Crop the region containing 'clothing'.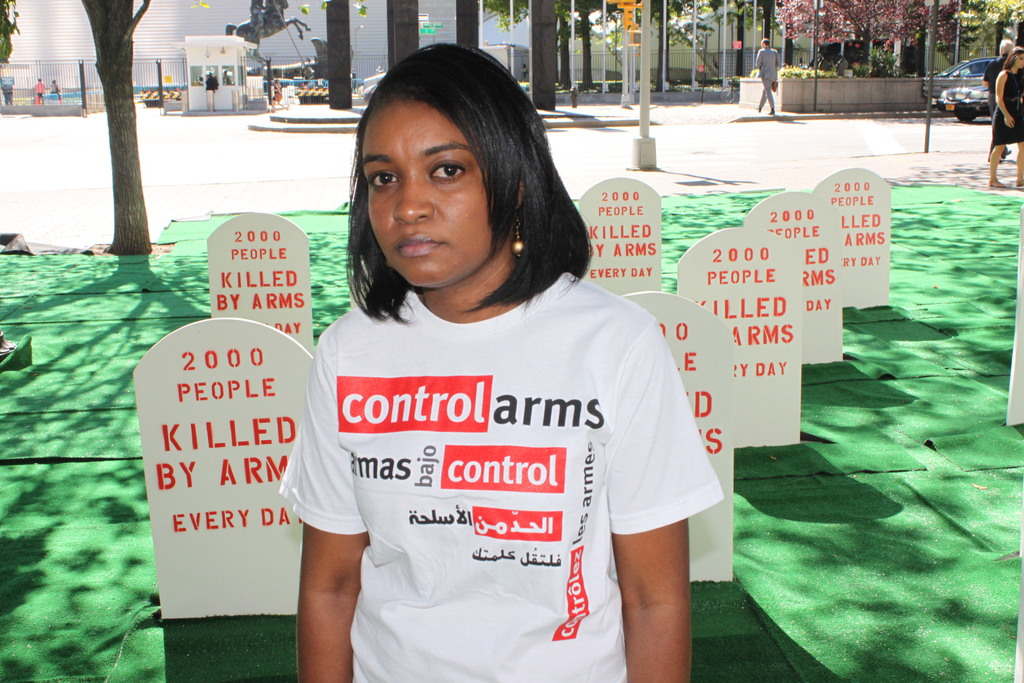
Crop region: x1=284, y1=248, x2=724, y2=651.
